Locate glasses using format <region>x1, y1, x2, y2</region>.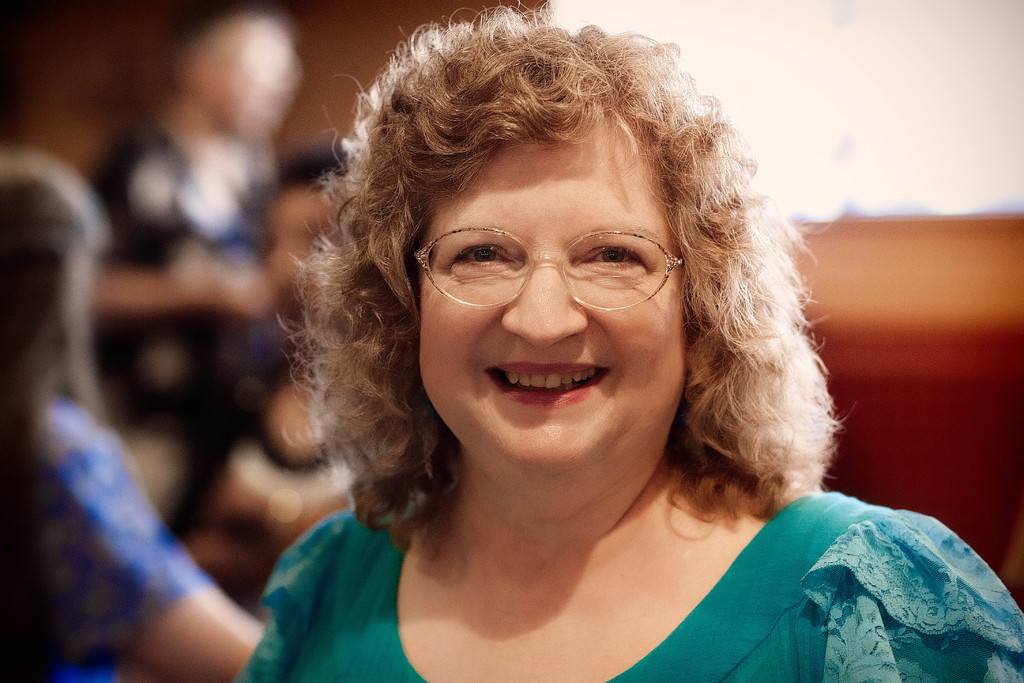
<region>411, 206, 694, 318</region>.
